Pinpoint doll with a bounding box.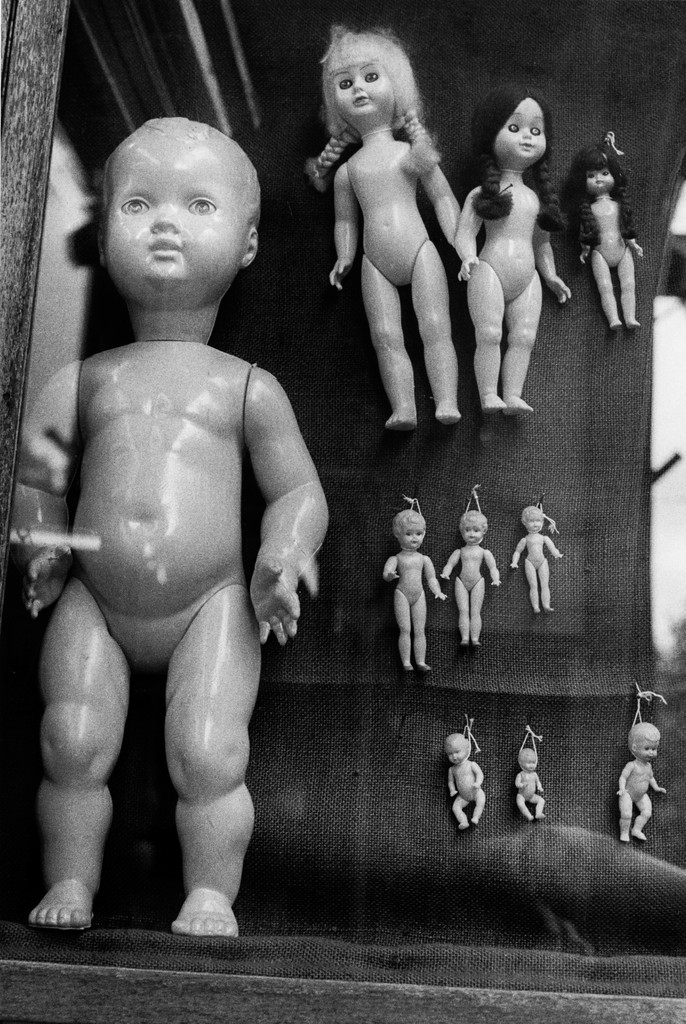
bbox(299, 20, 459, 428).
